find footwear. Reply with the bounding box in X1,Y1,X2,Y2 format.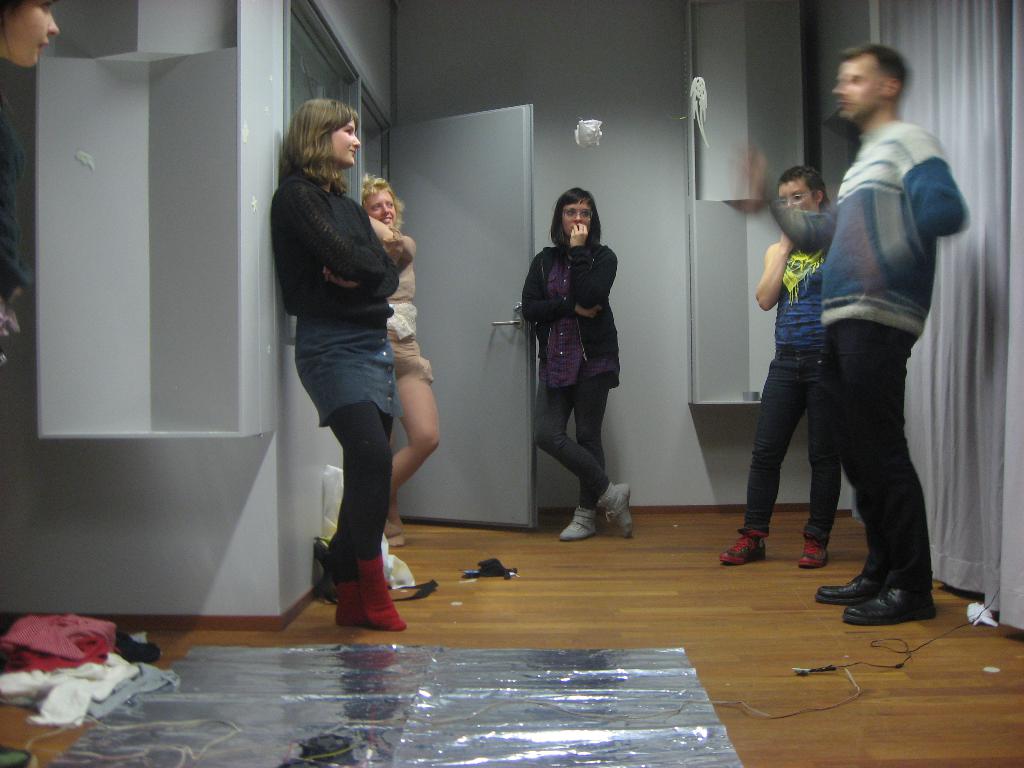
602,481,634,540.
